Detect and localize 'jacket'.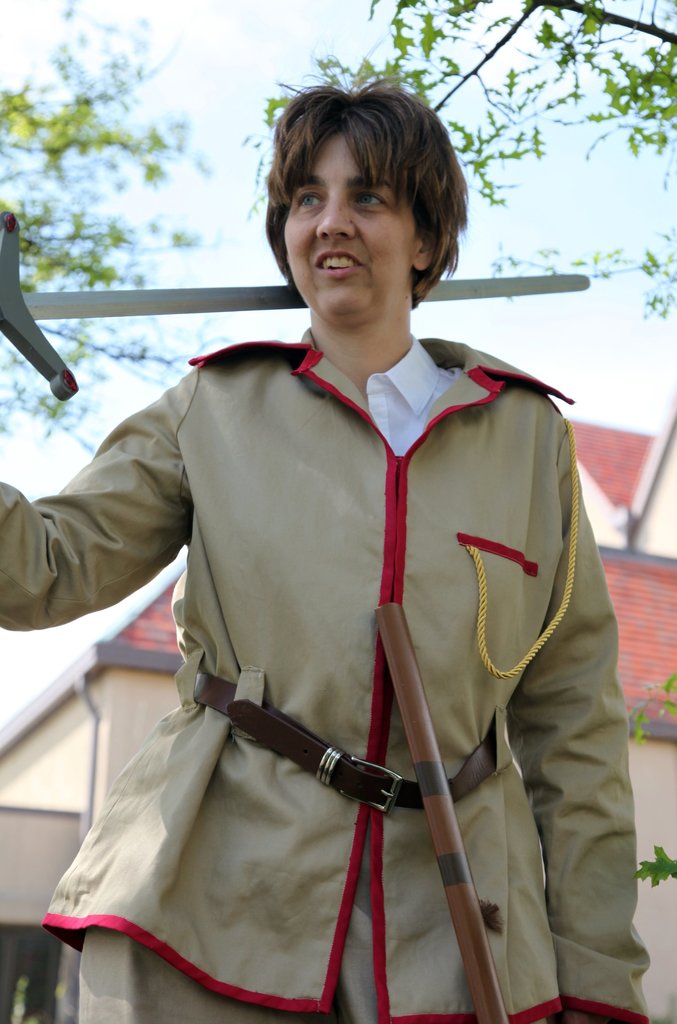
Localized at left=42, top=184, right=630, bottom=984.
